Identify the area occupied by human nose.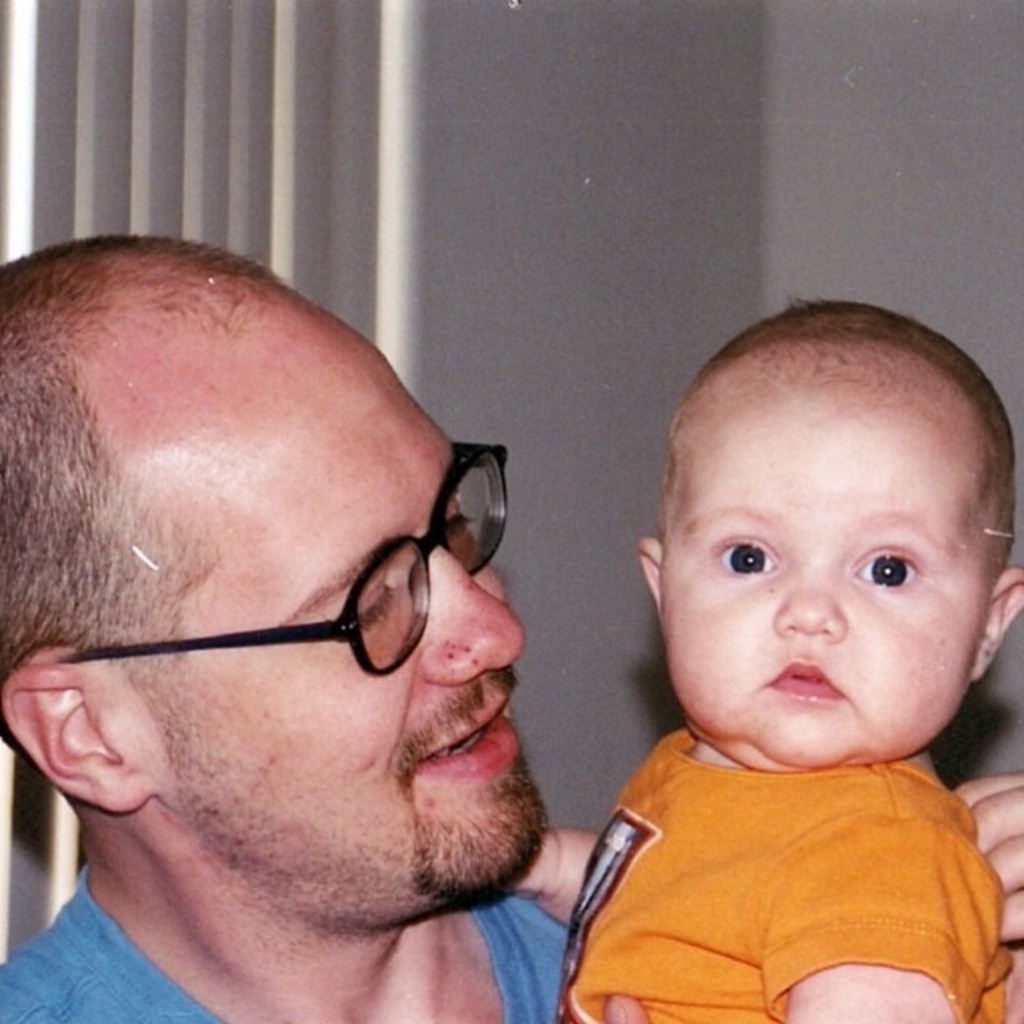
Area: 426 539 526 686.
